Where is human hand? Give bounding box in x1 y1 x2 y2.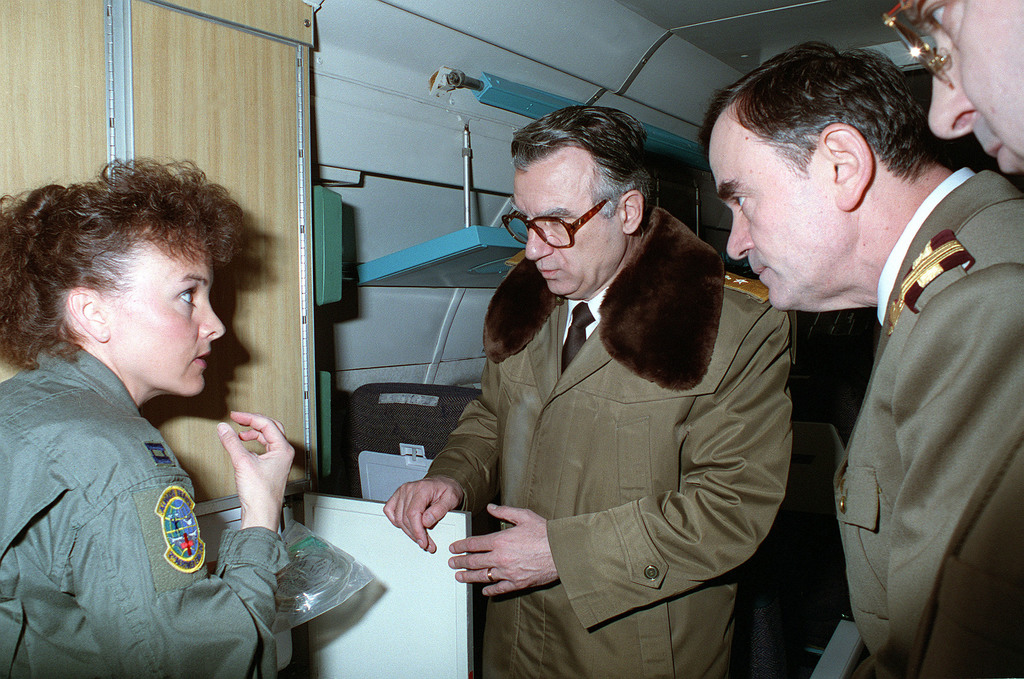
202 414 283 515.
